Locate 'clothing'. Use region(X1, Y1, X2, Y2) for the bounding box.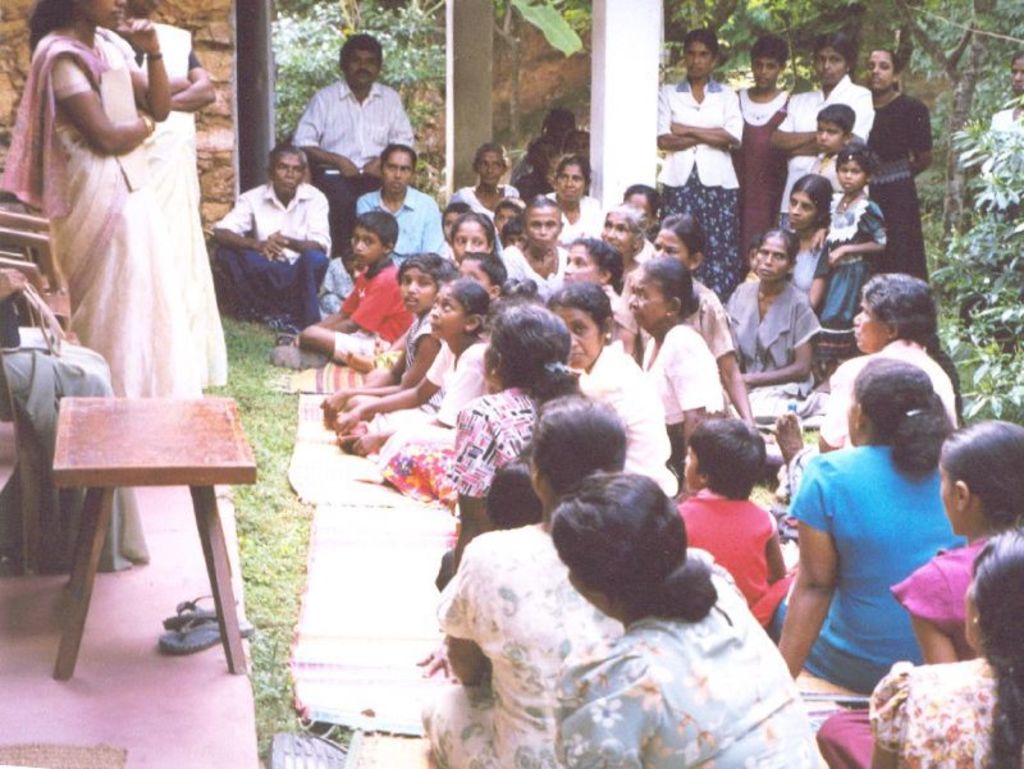
region(355, 182, 456, 265).
